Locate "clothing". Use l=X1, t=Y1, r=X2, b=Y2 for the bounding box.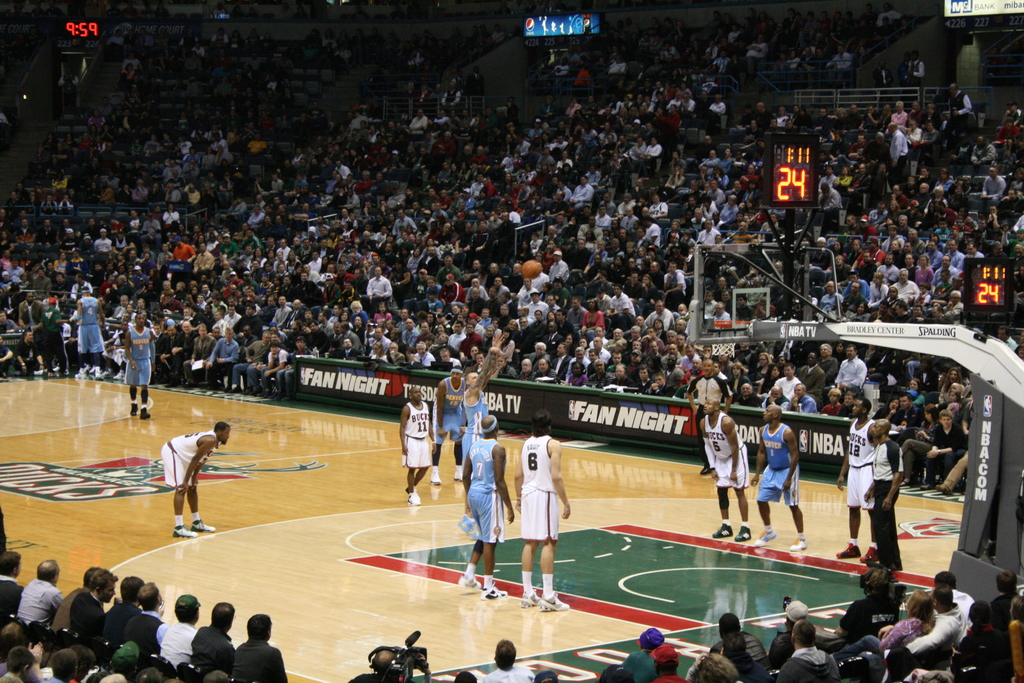
l=17, t=579, r=68, b=625.
